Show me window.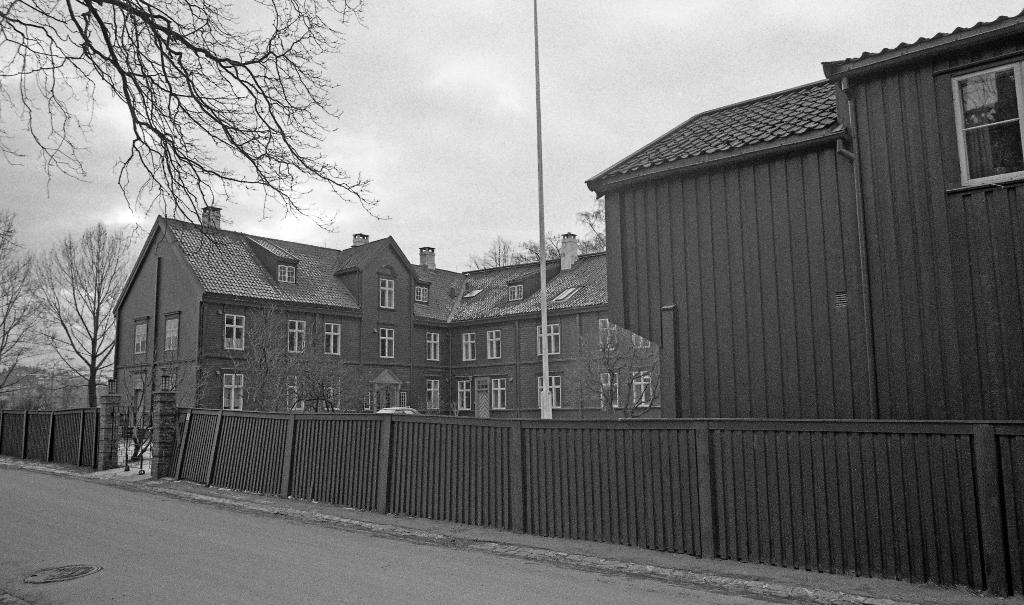
window is here: [488, 332, 500, 358].
